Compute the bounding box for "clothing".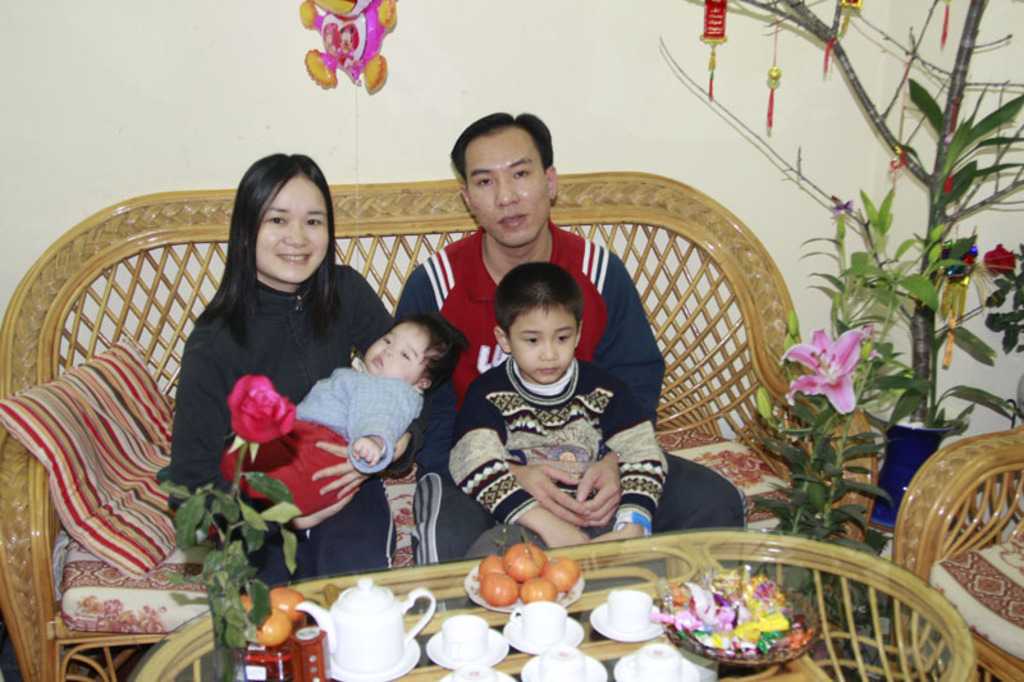
bbox=[169, 262, 399, 586].
